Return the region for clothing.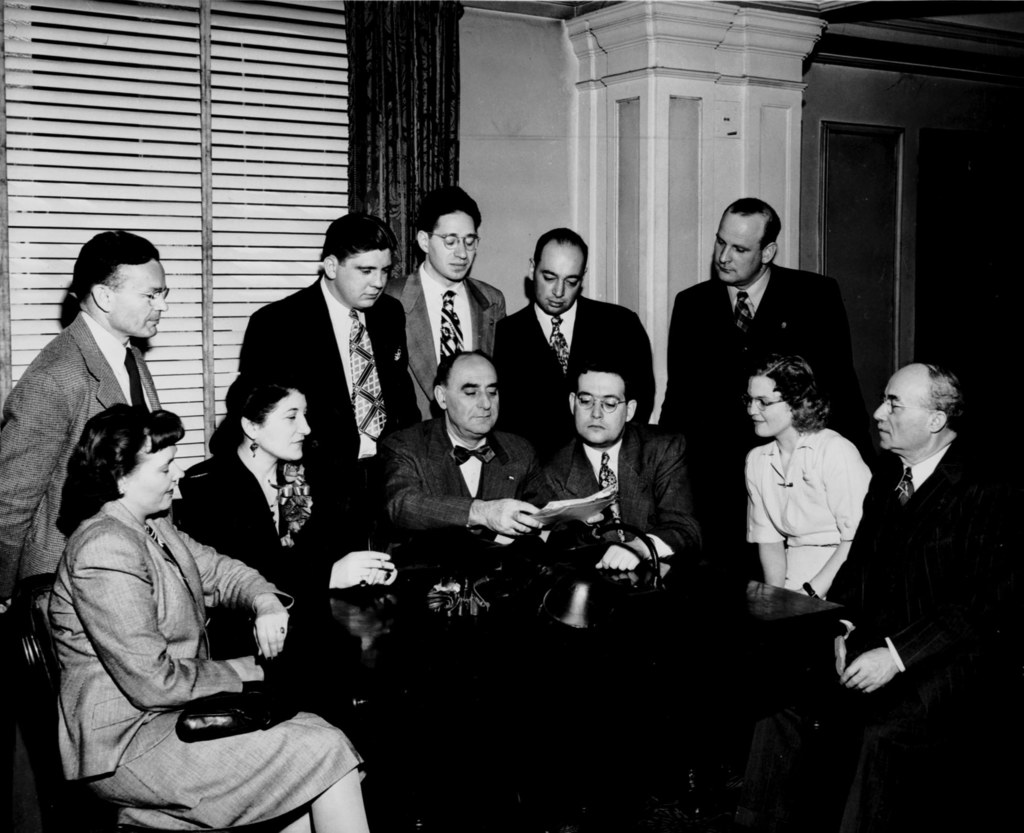
bbox=[0, 315, 163, 680].
